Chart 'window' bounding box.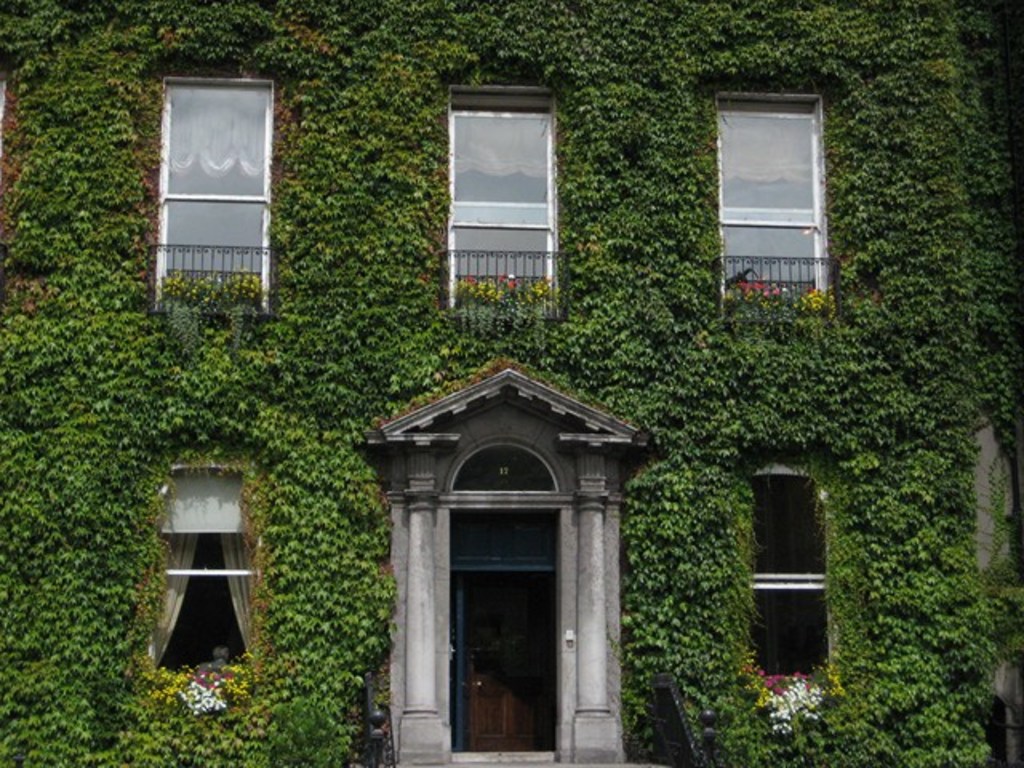
Charted: locate(722, 101, 827, 320).
